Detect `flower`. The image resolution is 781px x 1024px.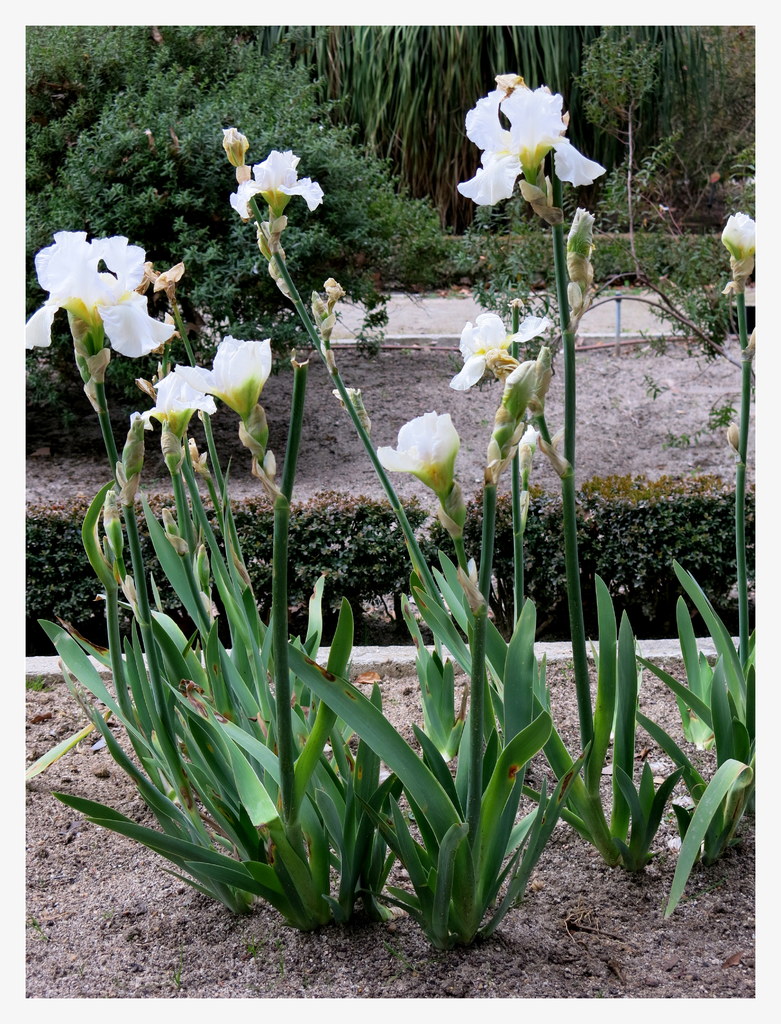
[x1=174, y1=333, x2=274, y2=417].
